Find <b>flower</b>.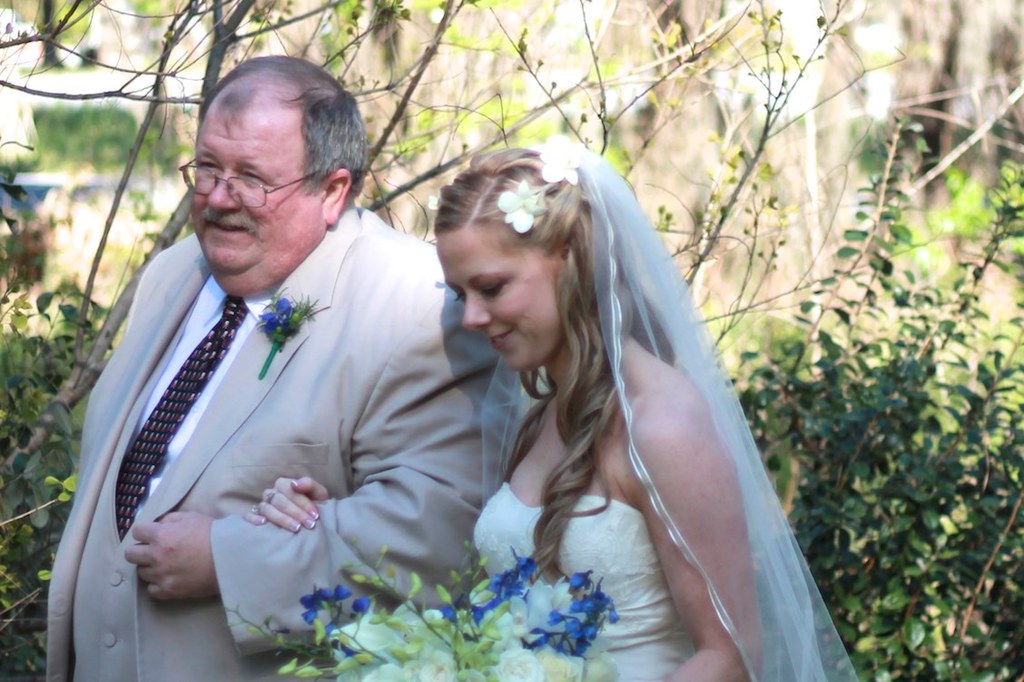
493, 176, 551, 237.
